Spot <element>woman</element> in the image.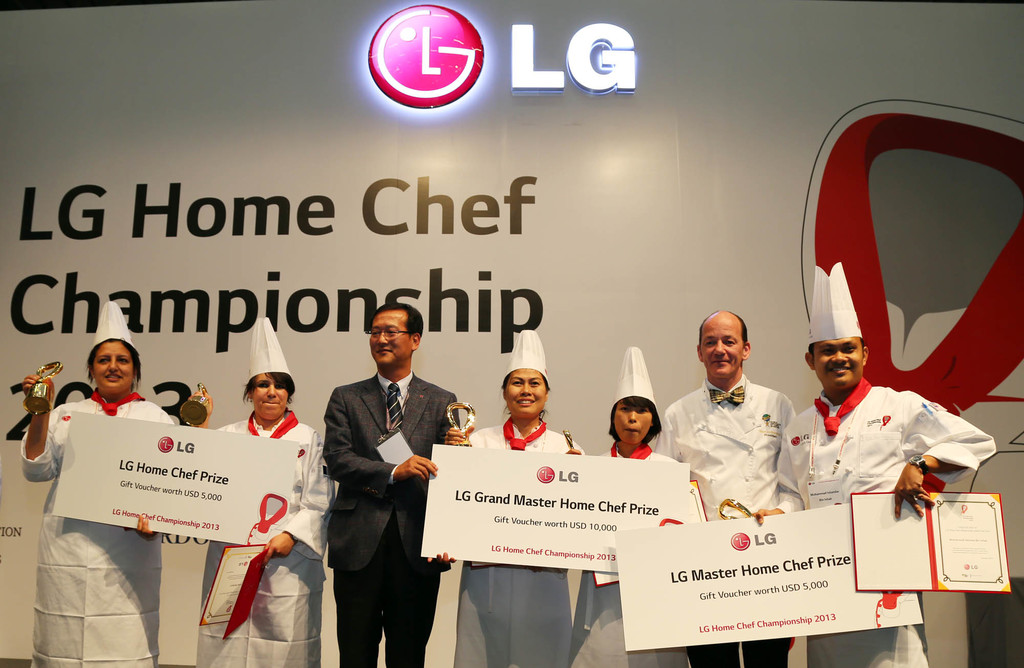
<element>woman</element> found at box(446, 324, 586, 667).
